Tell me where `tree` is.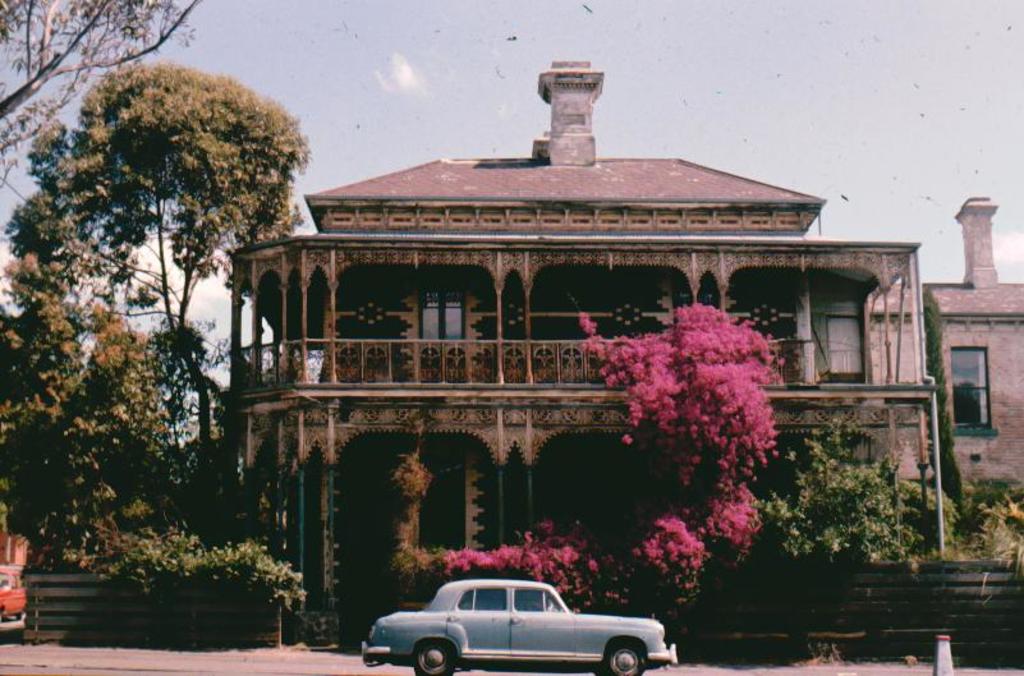
`tree` is at 391/304/961/611.
